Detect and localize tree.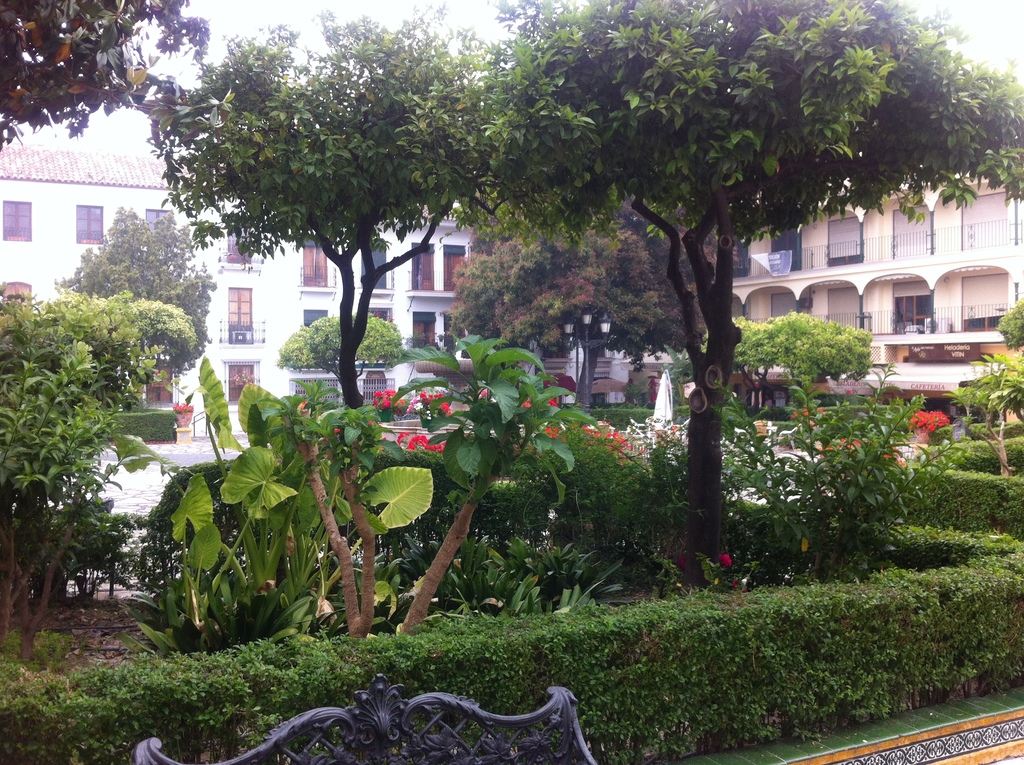
Localized at {"left": 0, "top": 281, "right": 136, "bottom": 656}.
